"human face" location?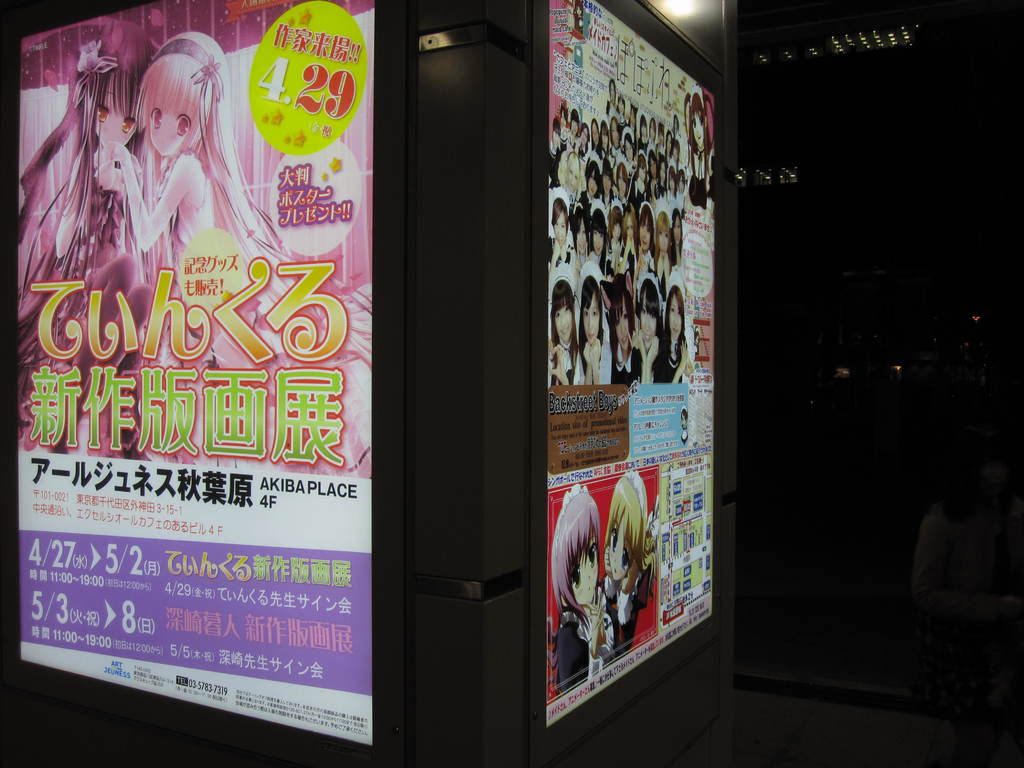
detection(578, 227, 584, 257)
